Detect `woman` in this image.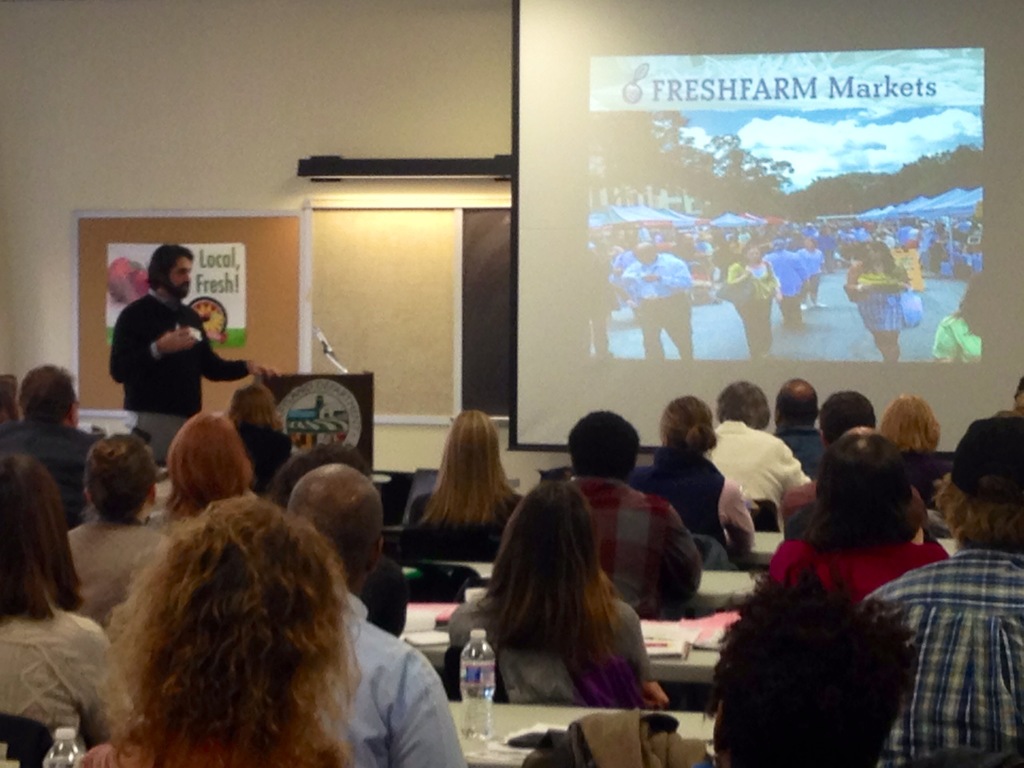
Detection: 436/475/686/748.
